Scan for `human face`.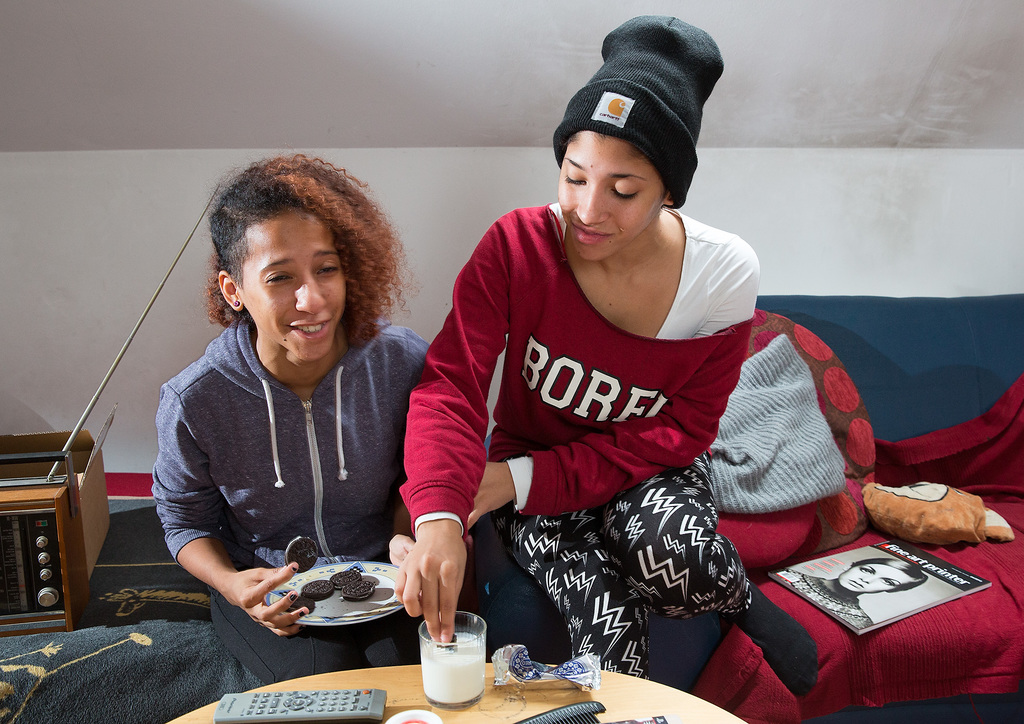
Scan result: (561,132,664,260).
